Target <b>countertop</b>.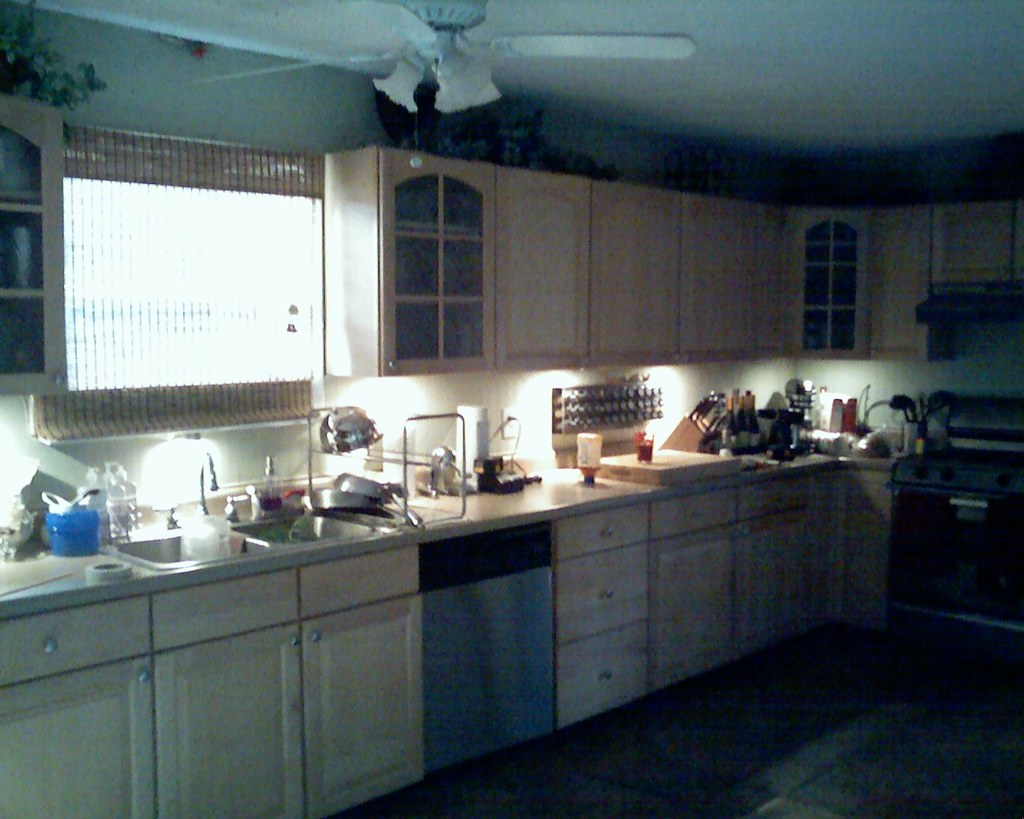
Target region: bbox(11, 427, 939, 818).
